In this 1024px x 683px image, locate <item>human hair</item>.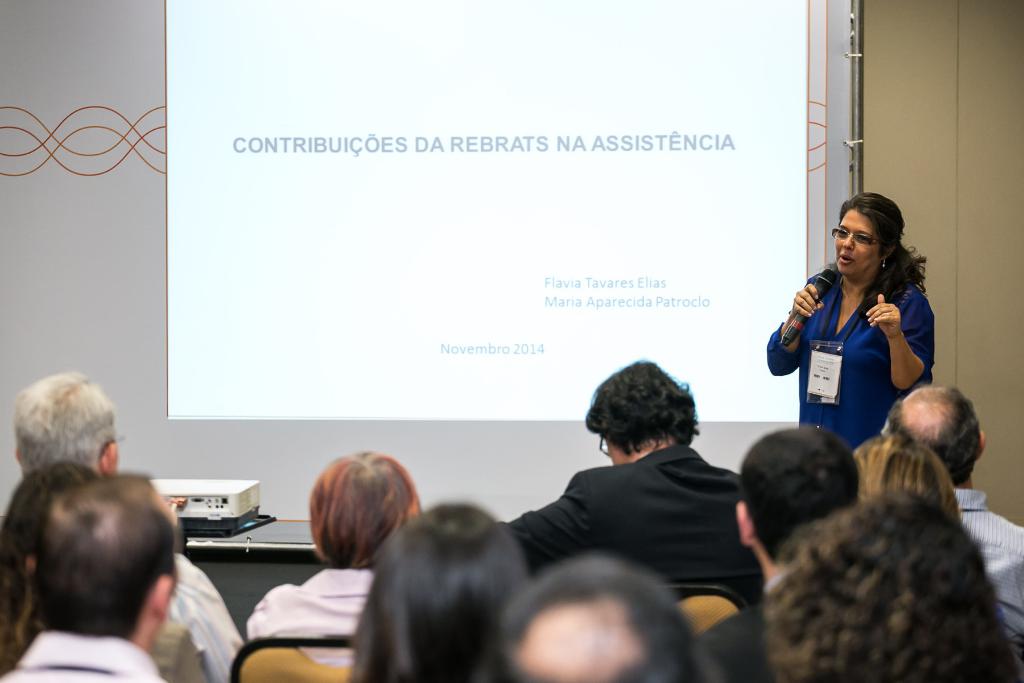
Bounding box: bbox=(586, 357, 700, 454).
